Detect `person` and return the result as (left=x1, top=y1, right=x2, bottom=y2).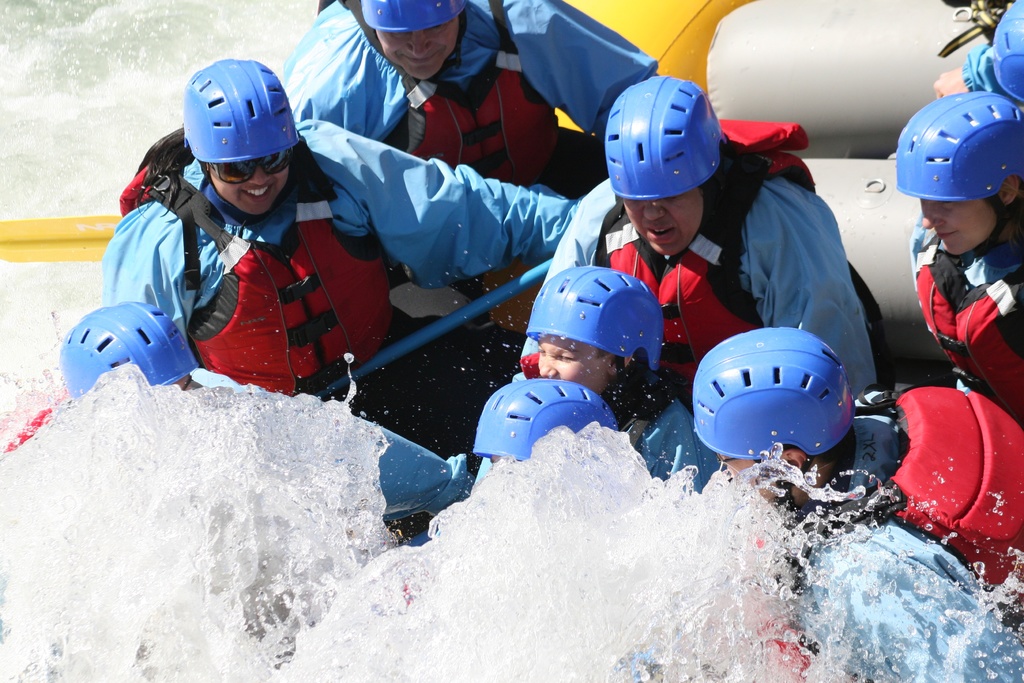
(left=696, top=325, right=1023, bottom=682).
